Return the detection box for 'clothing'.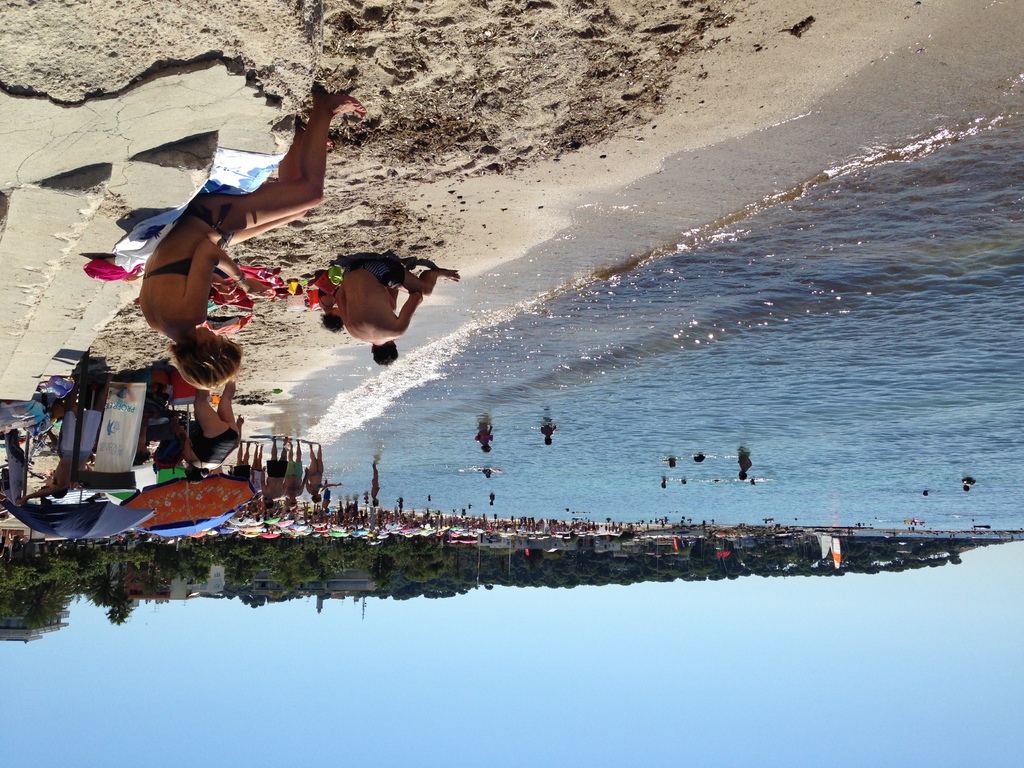
pyautogui.locateOnScreen(189, 431, 240, 470).
